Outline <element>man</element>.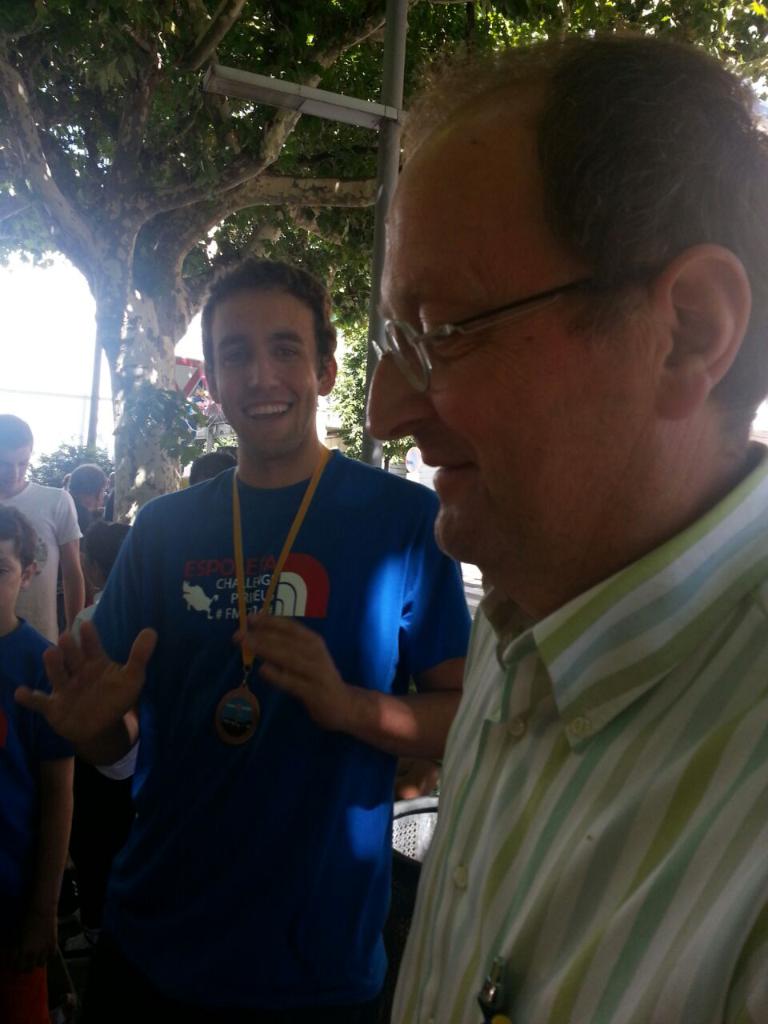
Outline: x1=22 y1=255 x2=470 y2=1023.
